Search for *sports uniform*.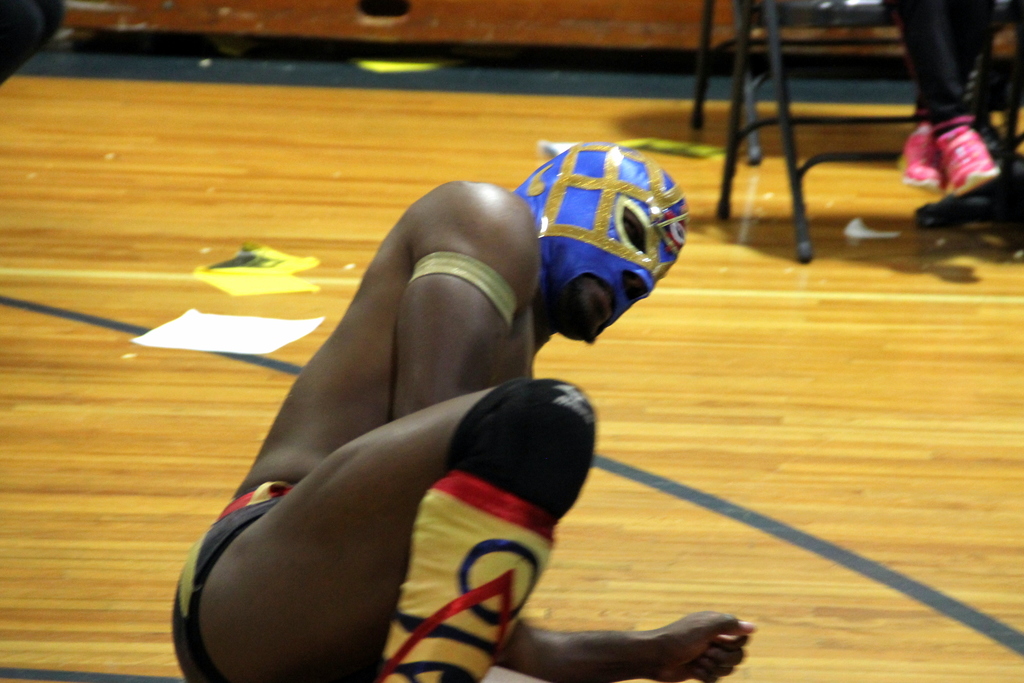
Found at l=893, t=0, r=1006, b=131.
